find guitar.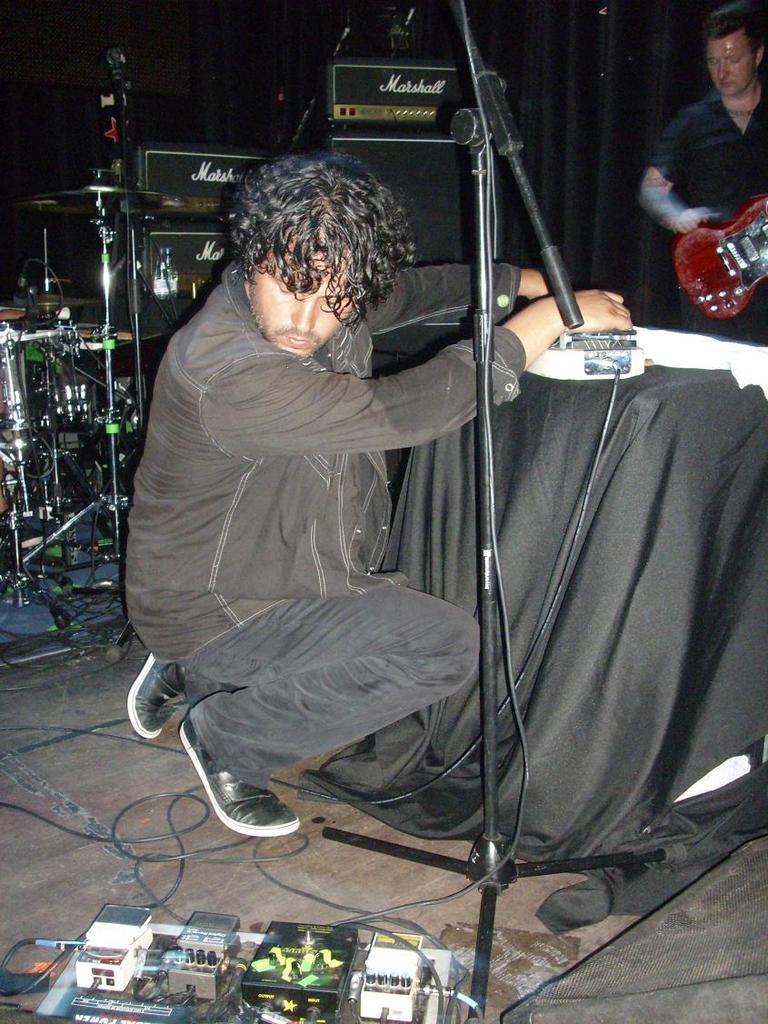
bbox(672, 188, 767, 320).
